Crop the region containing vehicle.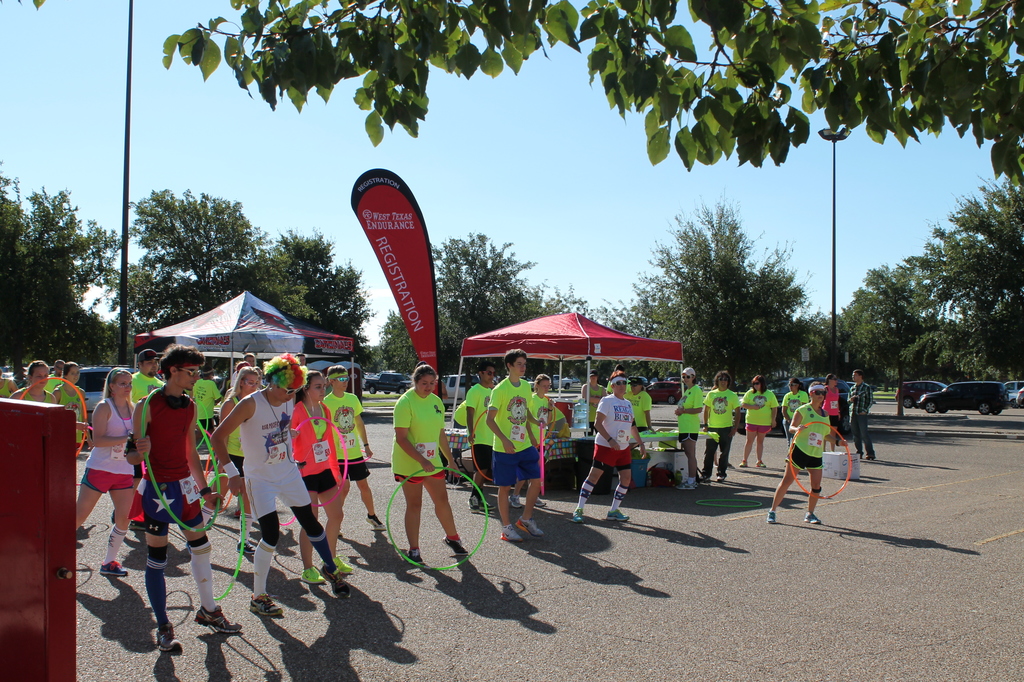
Crop region: <bbox>624, 376, 647, 384</bbox>.
